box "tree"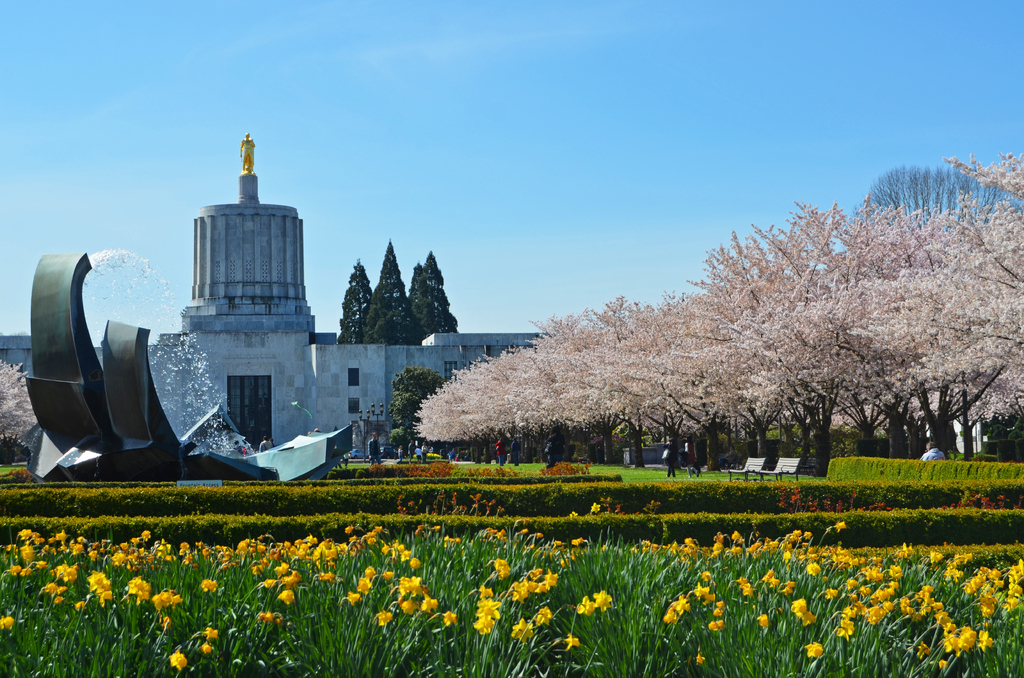
[left=335, top=259, right=376, bottom=346]
